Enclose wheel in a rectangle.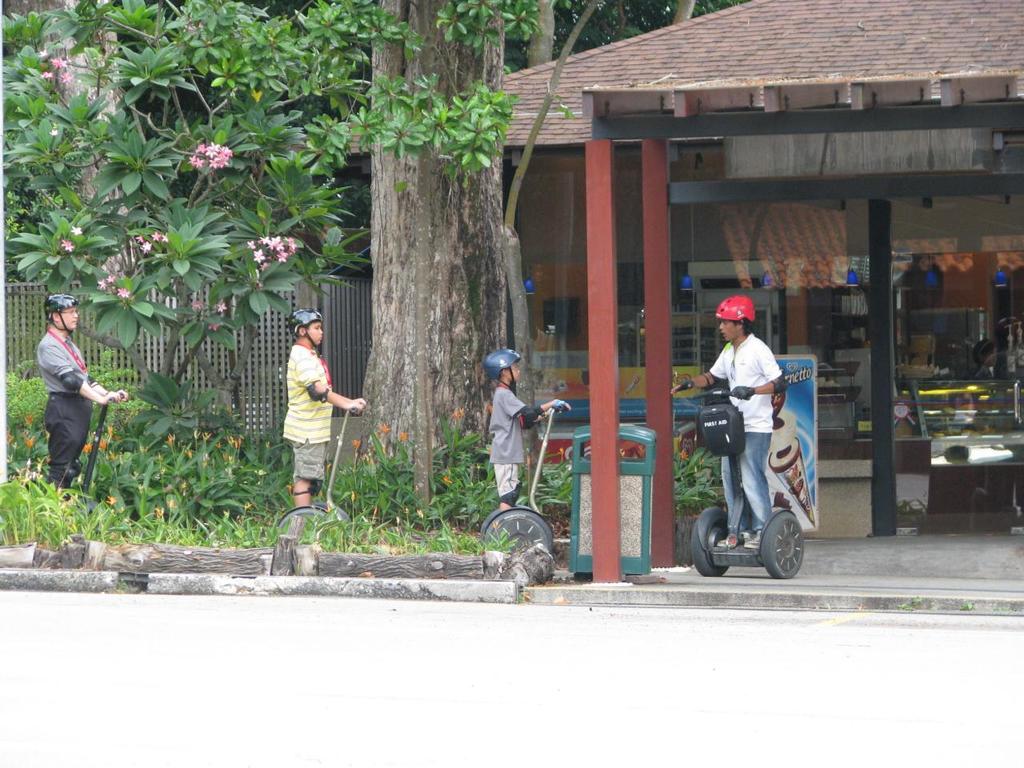
pyautogui.locateOnScreen(691, 507, 730, 575).
